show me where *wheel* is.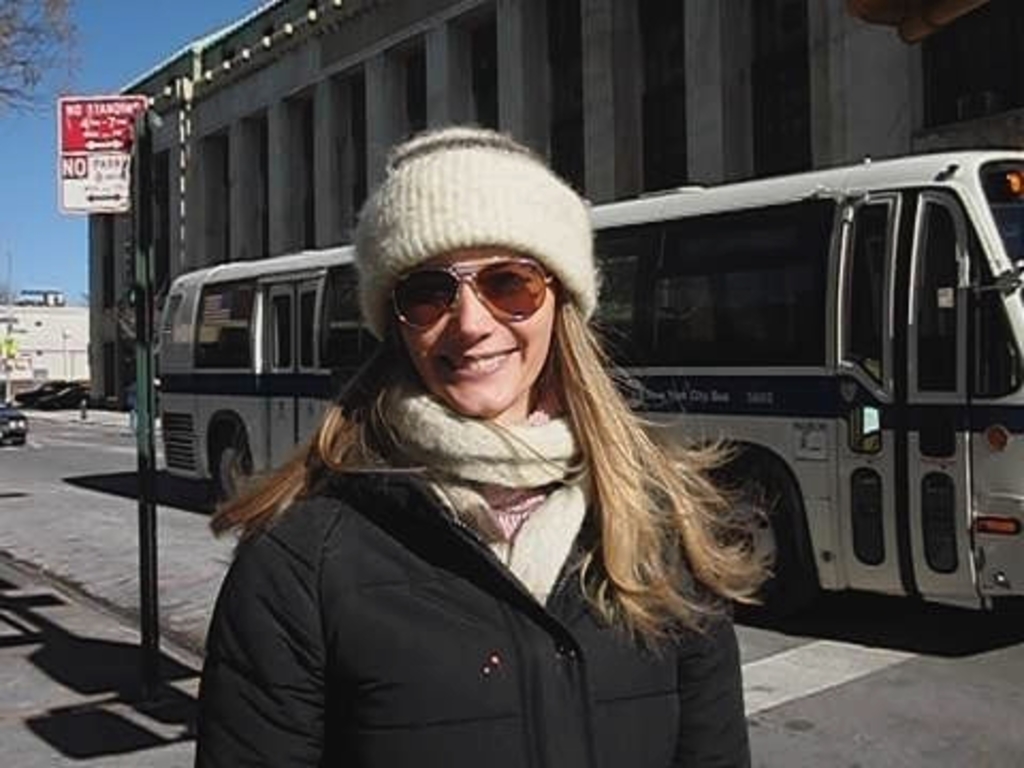
*wheel* is at bbox=(708, 465, 802, 612).
